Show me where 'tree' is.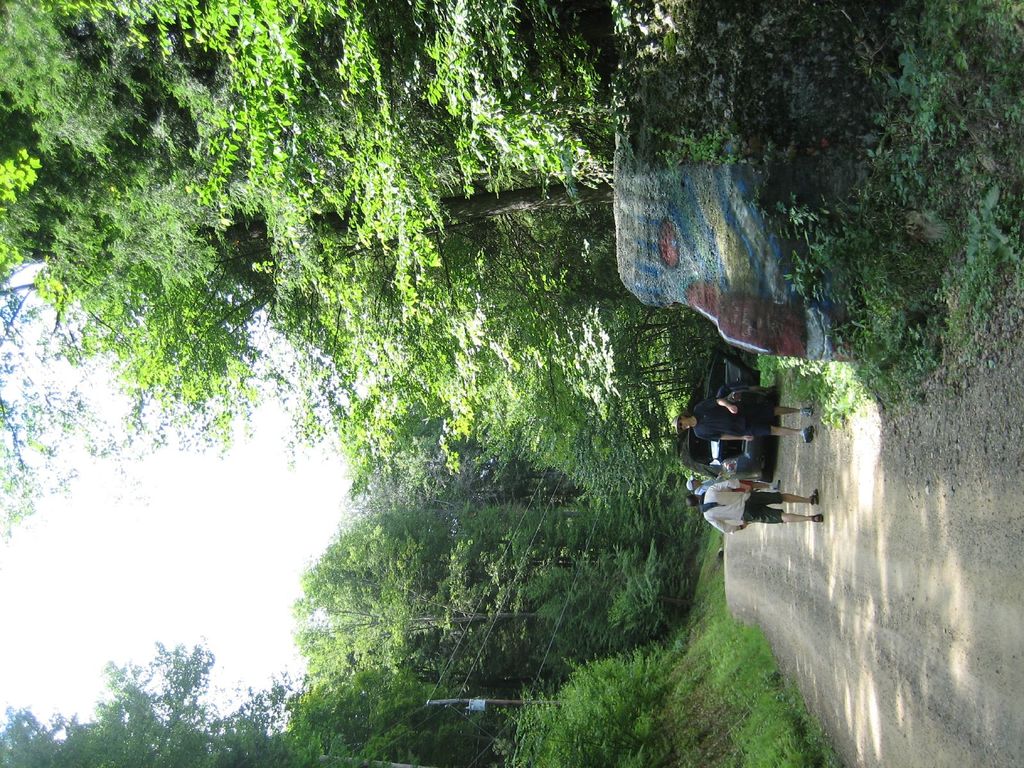
'tree' is at pyautogui.locateOnScreen(286, 482, 707, 695).
